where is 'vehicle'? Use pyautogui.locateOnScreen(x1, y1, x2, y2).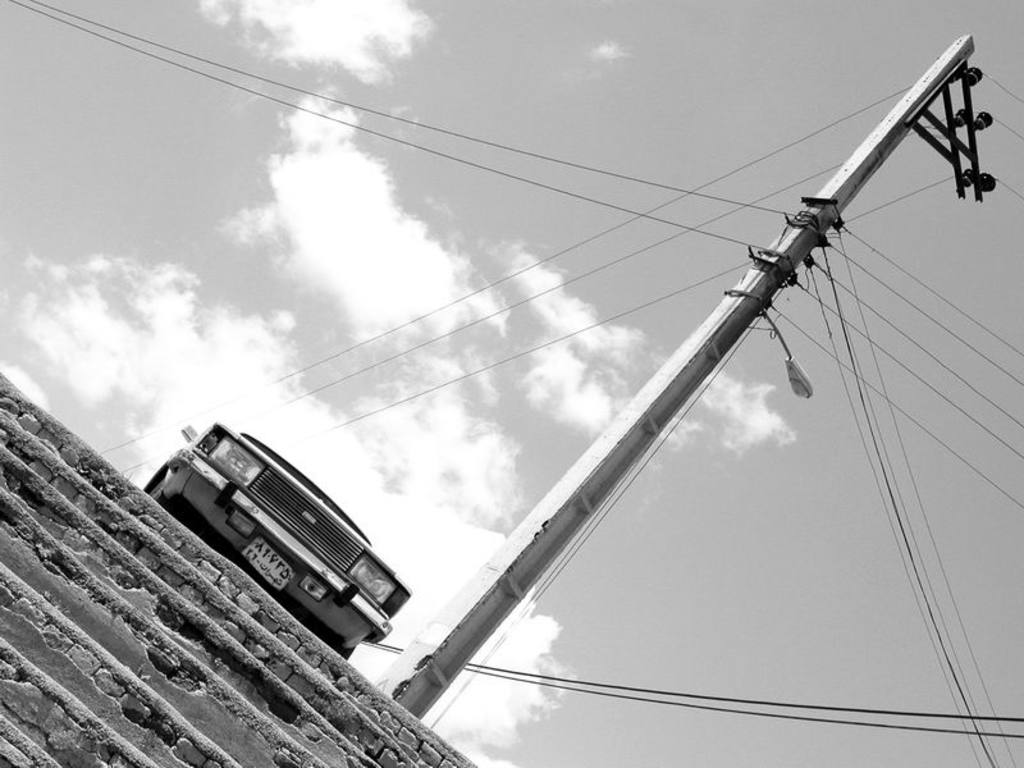
pyautogui.locateOnScreen(141, 420, 413, 663).
